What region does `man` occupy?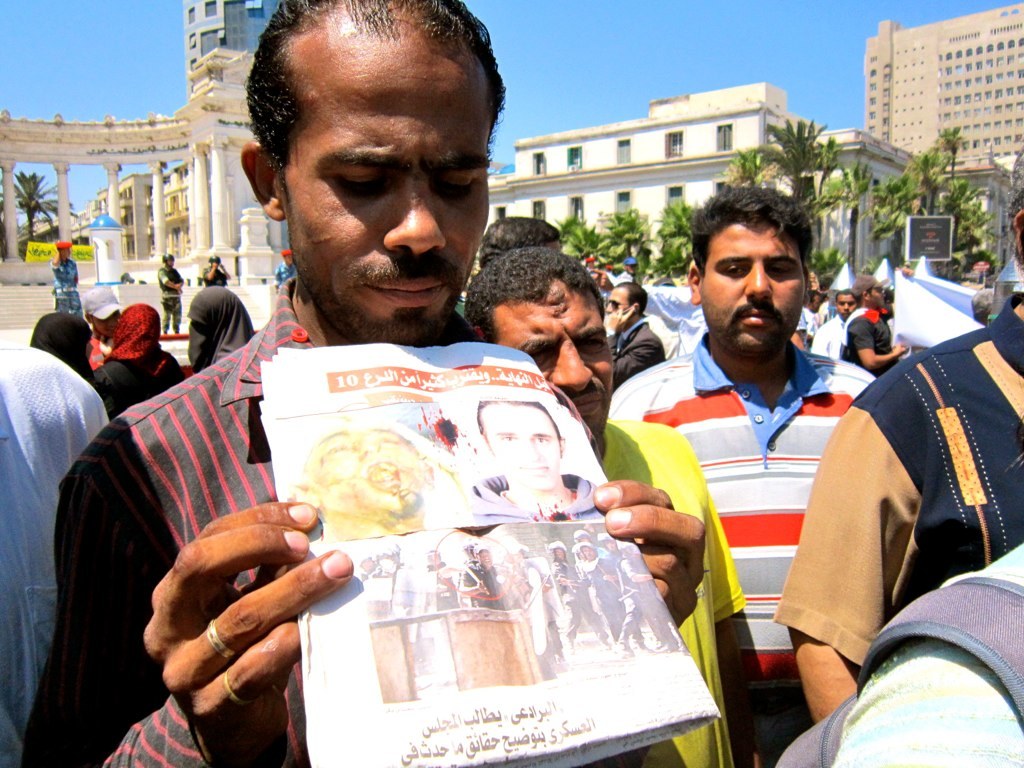
(left=774, top=144, right=1023, bottom=721).
